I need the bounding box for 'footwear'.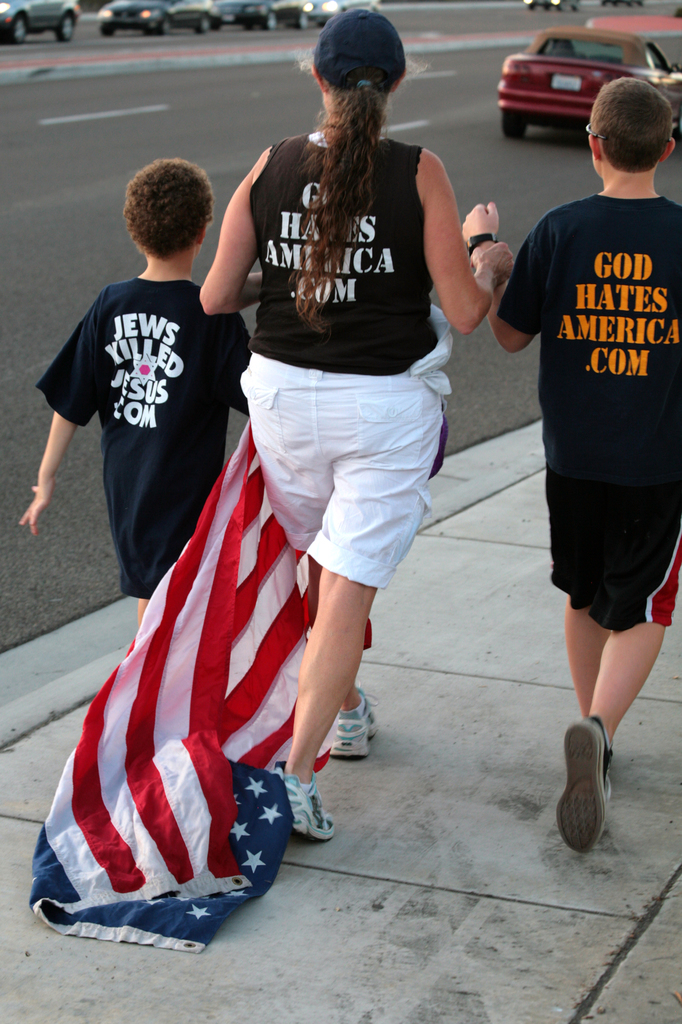
Here it is: detection(551, 712, 621, 856).
